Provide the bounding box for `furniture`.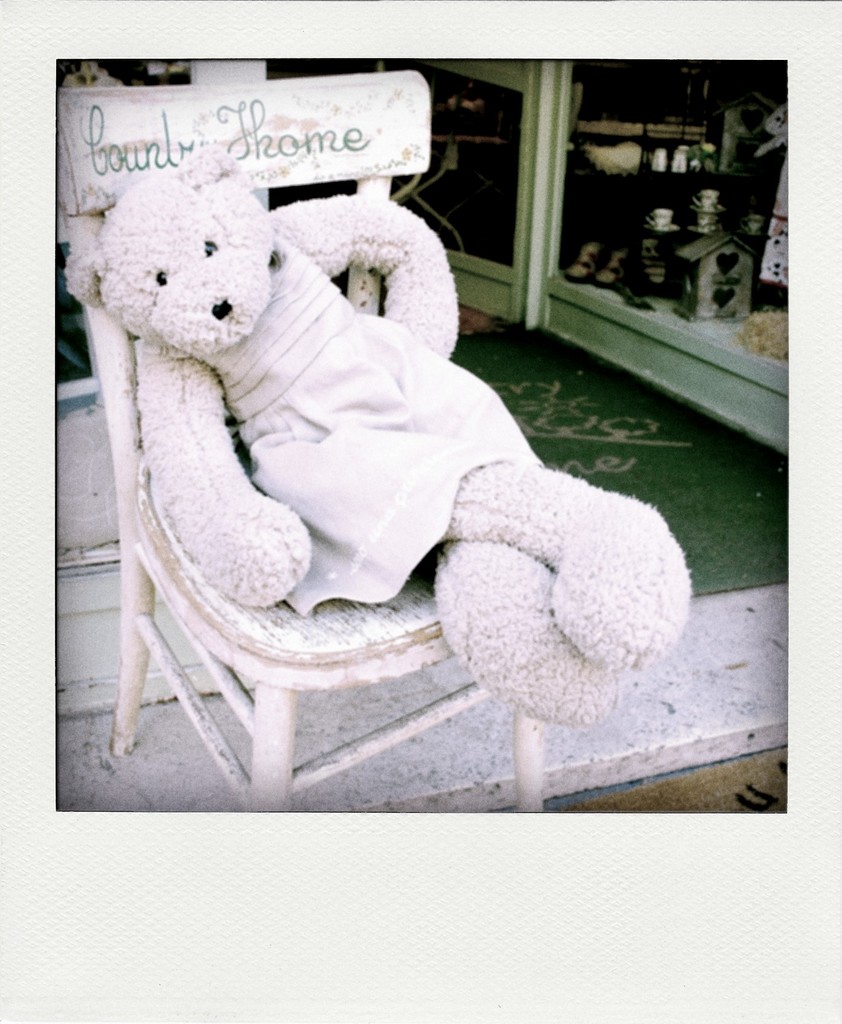
x1=60 y1=54 x2=548 y2=813.
